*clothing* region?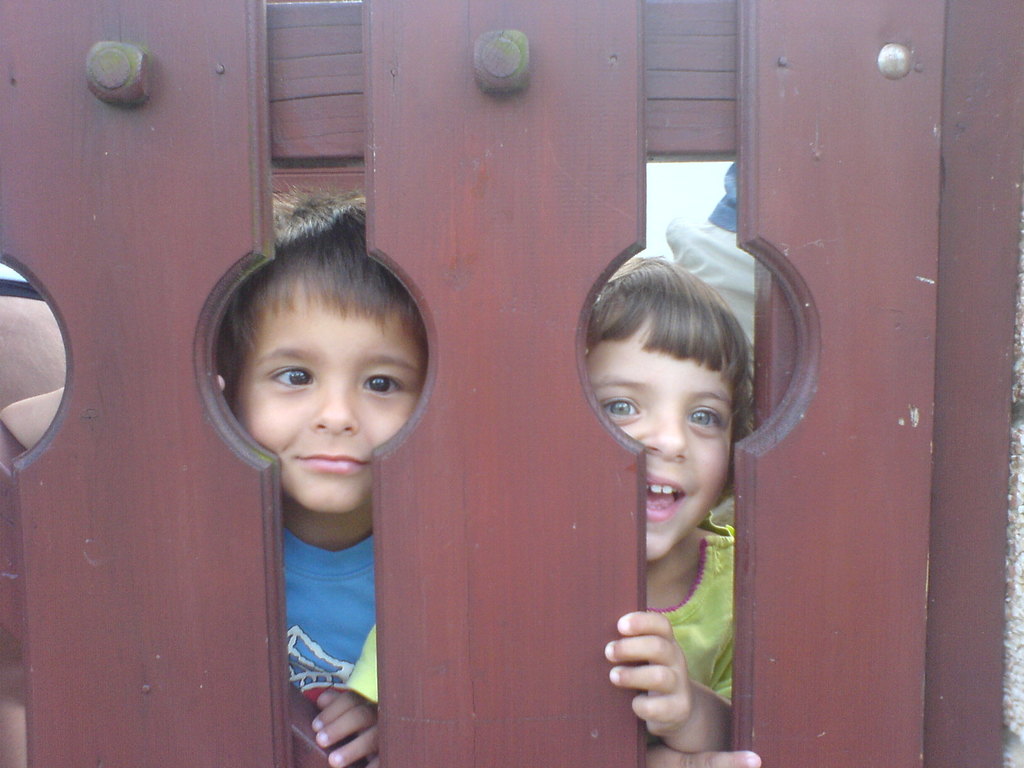
<bbox>646, 512, 737, 746</bbox>
